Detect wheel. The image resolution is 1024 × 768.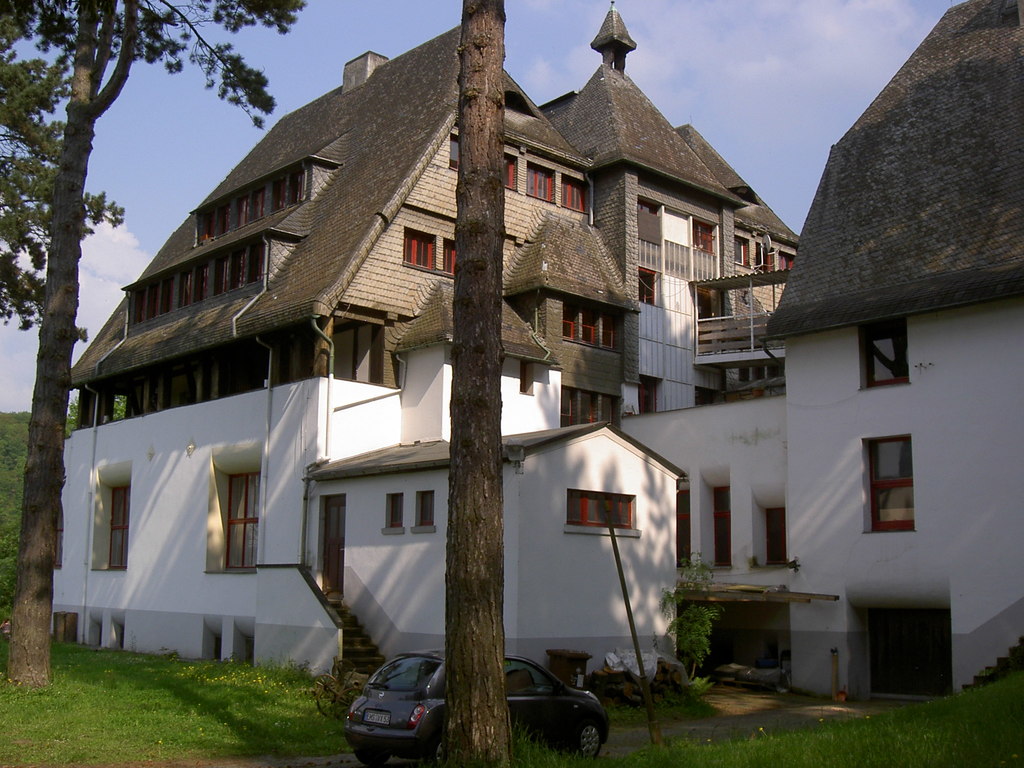
<box>576,727,604,757</box>.
